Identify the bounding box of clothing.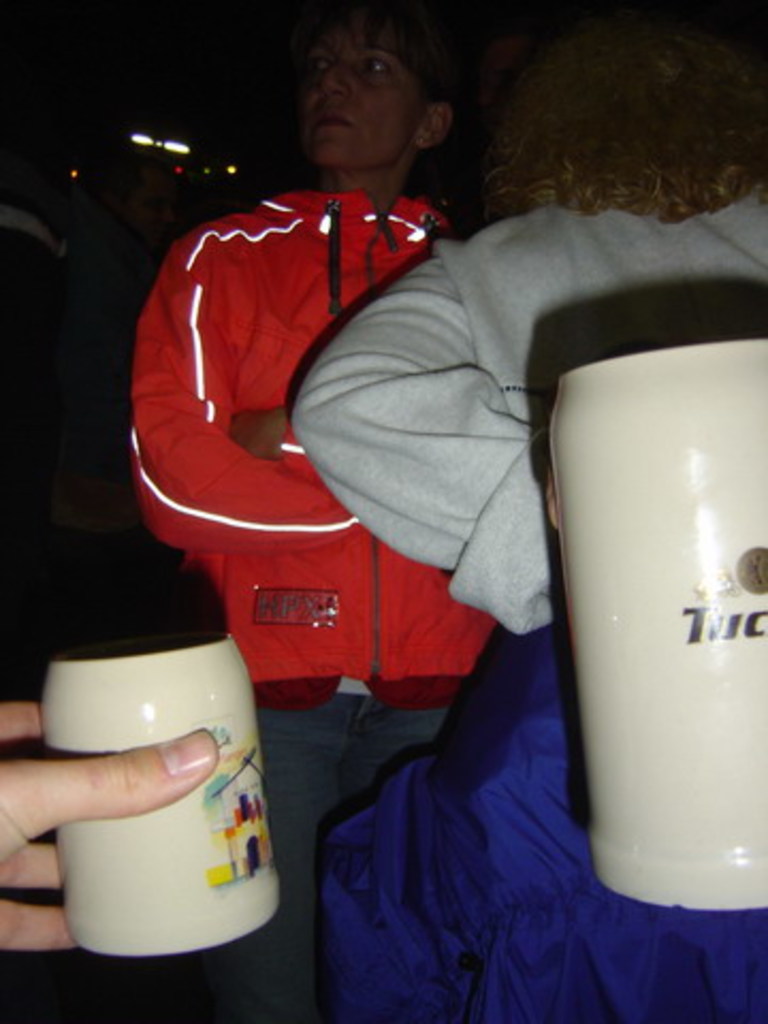
BBox(0, 198, 64, 663).
